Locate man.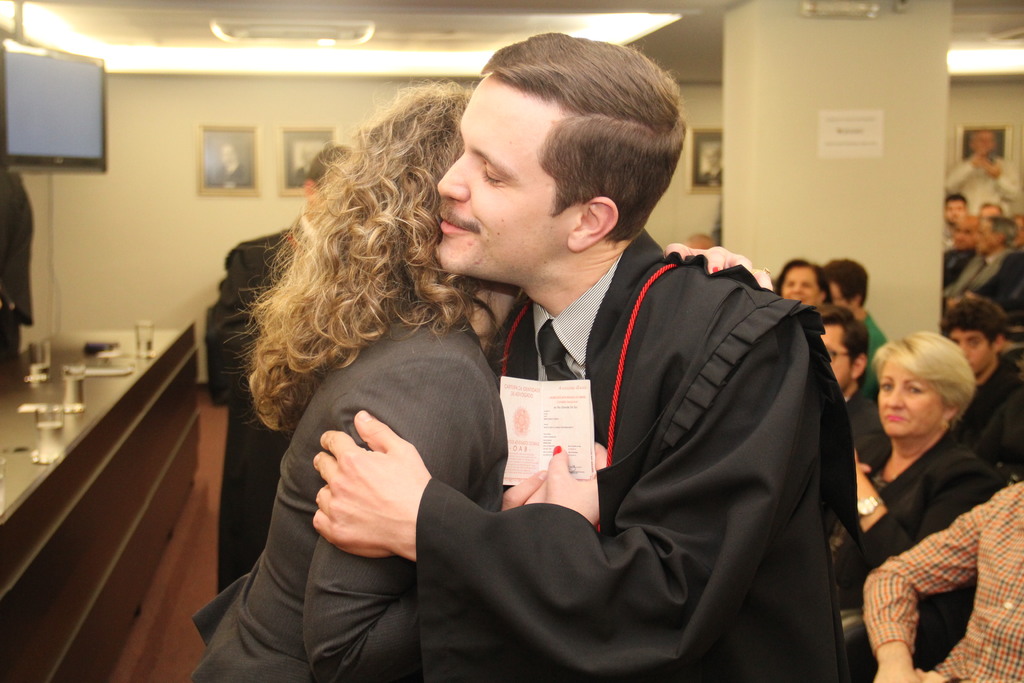
Bounding box: region(820, 306, 892, 483).
